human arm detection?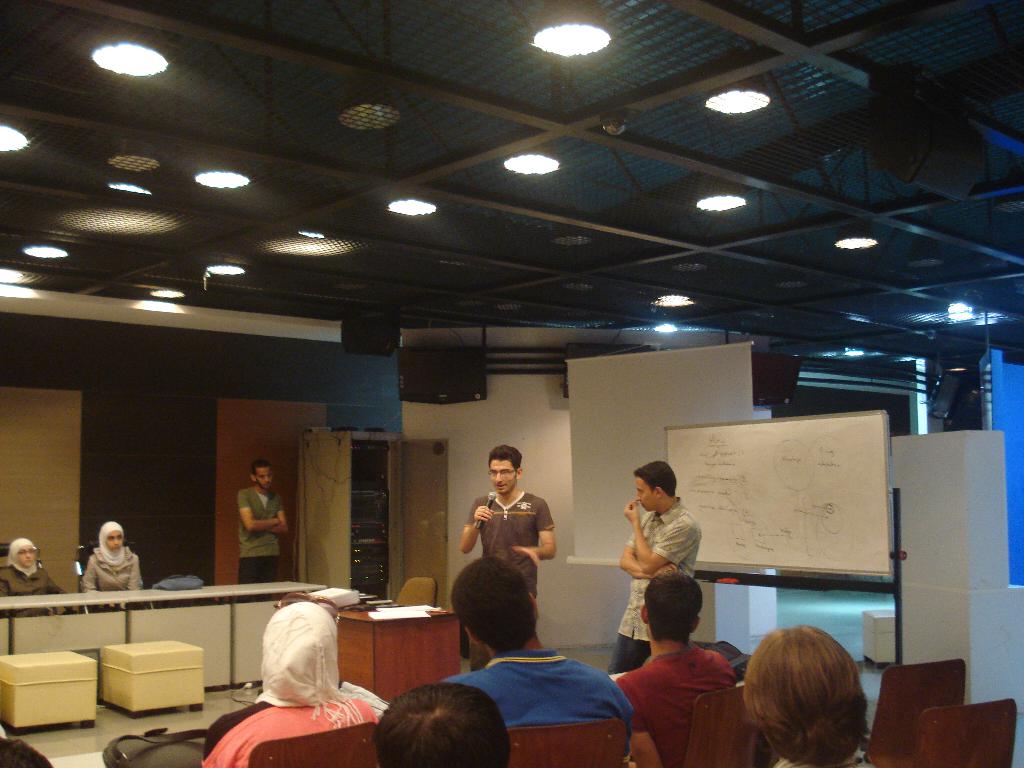
Rect(459, 495, 495, 557)
